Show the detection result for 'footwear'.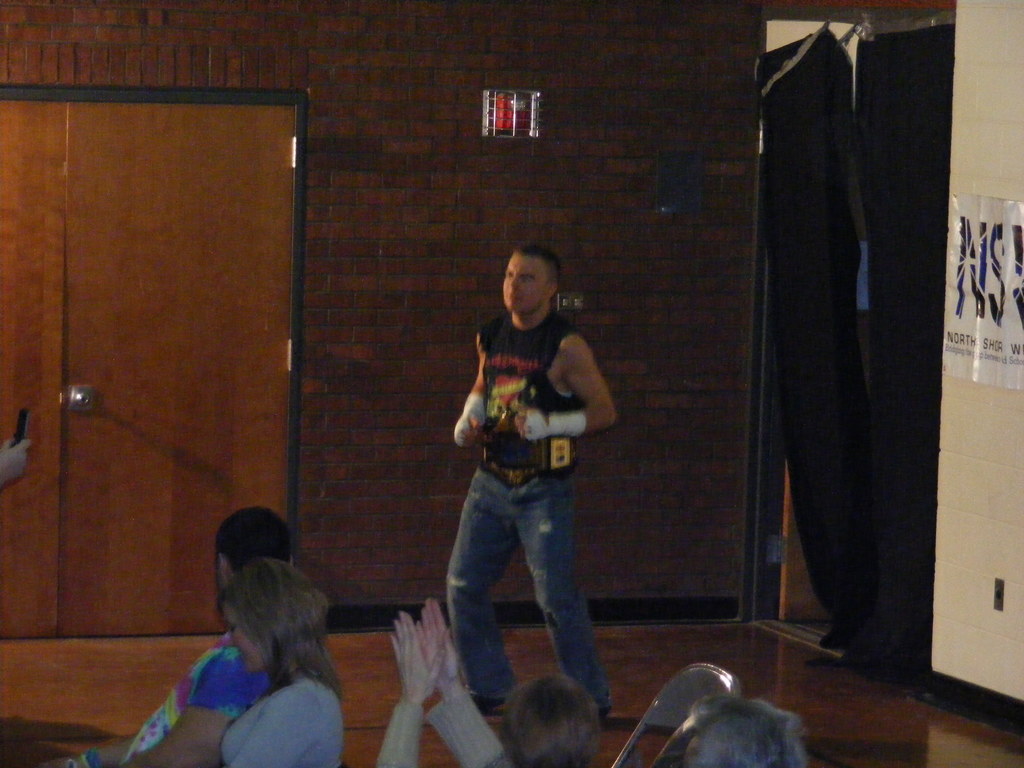
{"left": 471, "top": 693, "right": 501, "bottom": 716}.
